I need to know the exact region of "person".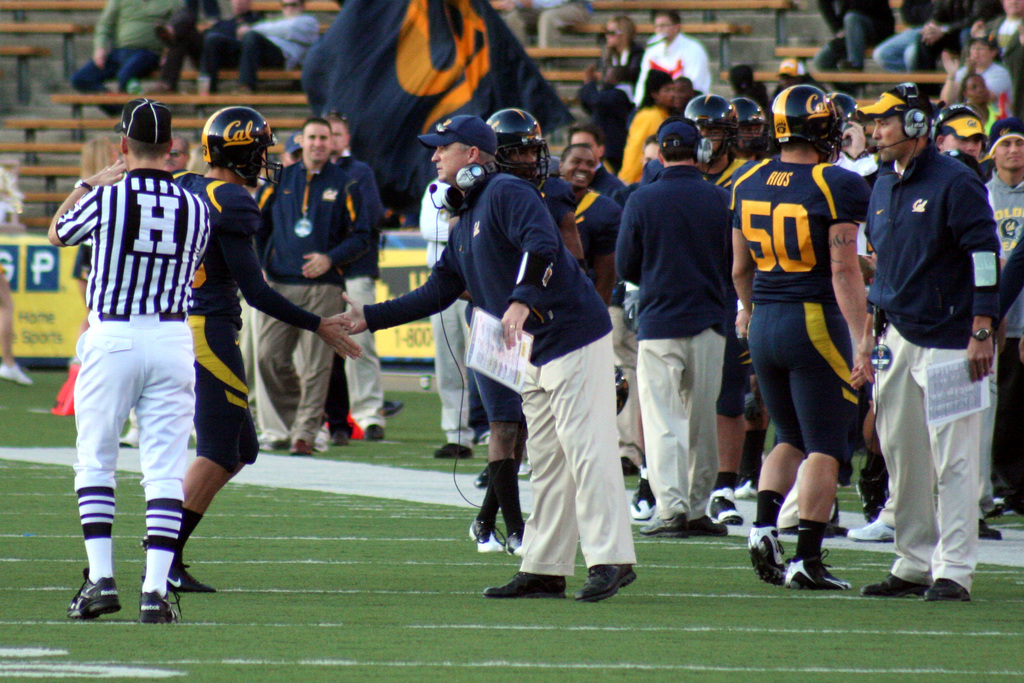
Region: bbox=(806, 0, 904, 88).
